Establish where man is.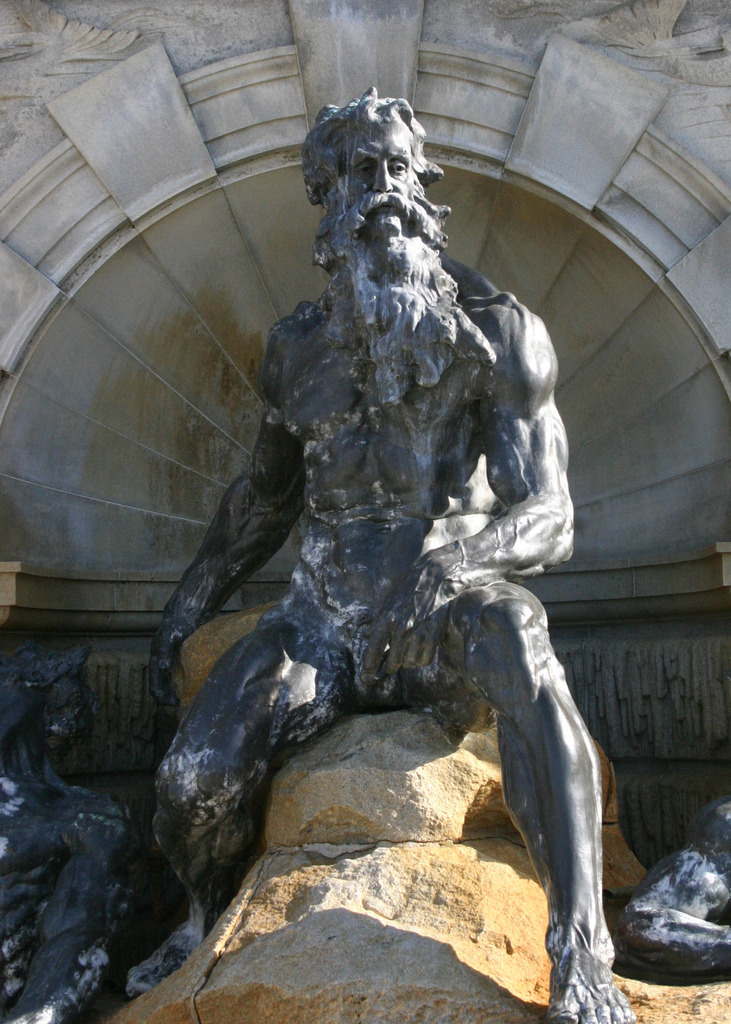
Established at 120 74 615 979.
